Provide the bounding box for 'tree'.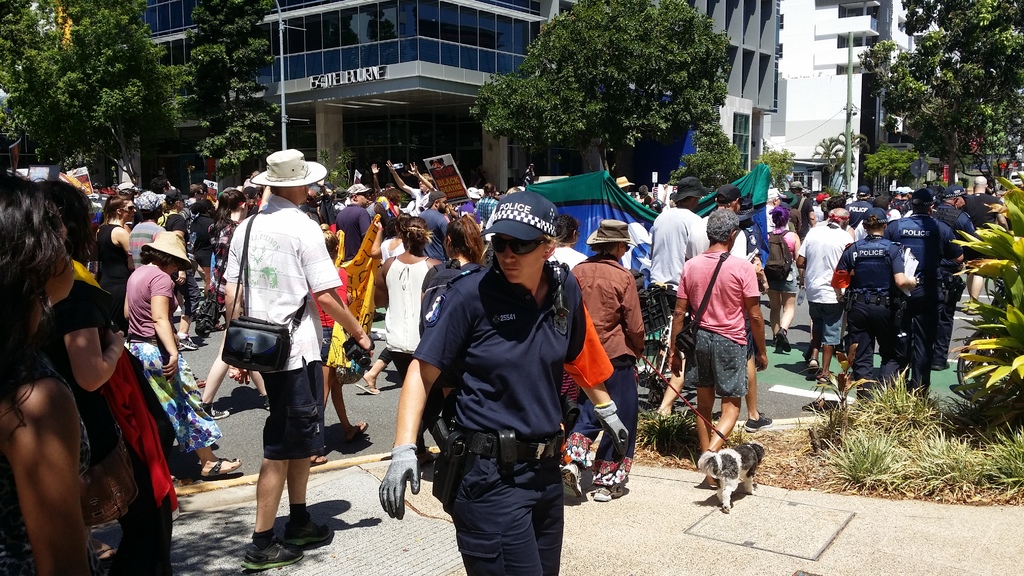
{"left": 669, "top": 120, "right": 749, "bottom": 184}.
